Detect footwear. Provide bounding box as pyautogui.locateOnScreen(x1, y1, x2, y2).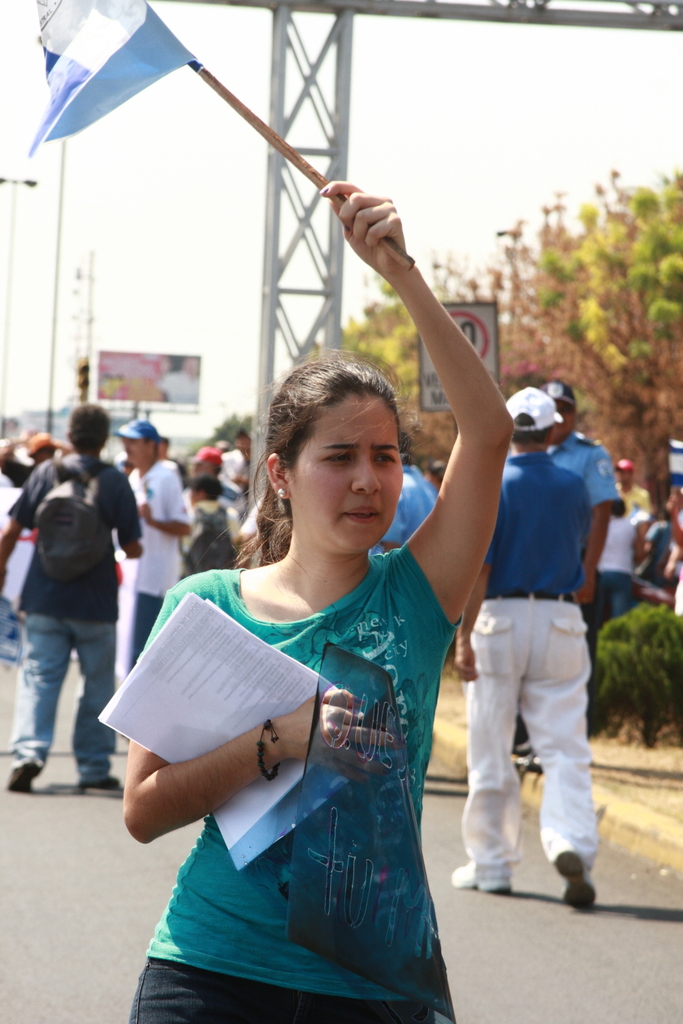
pyautogui.locateOnScreen(551, 840, 602, 909).
